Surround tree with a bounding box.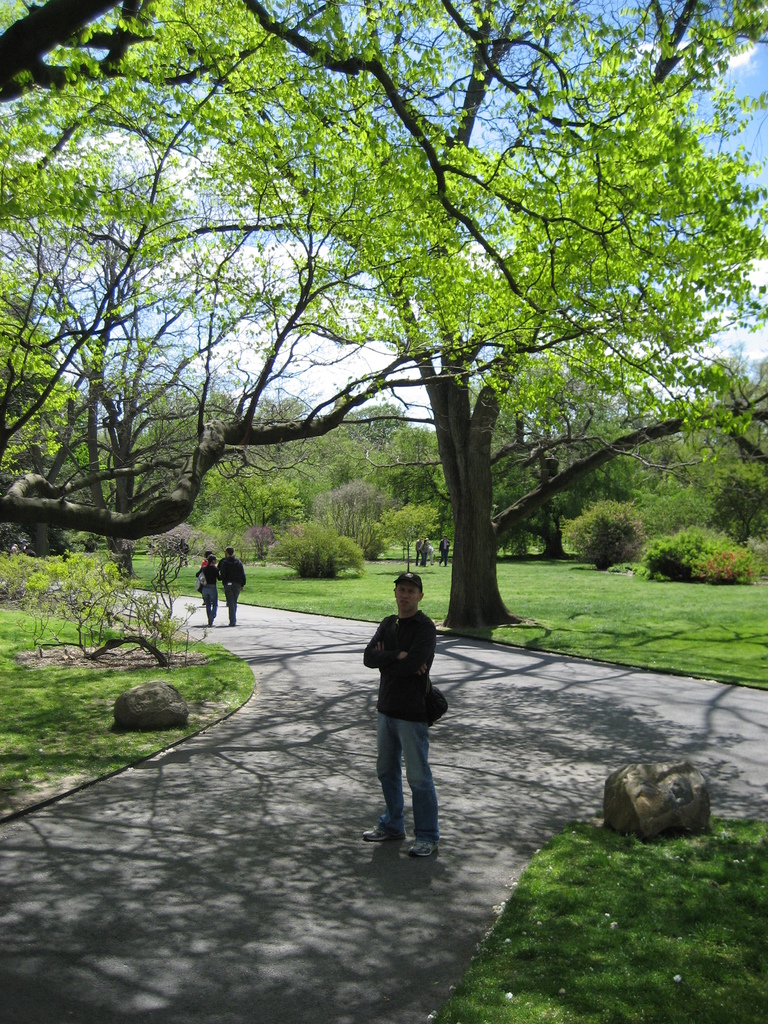
box=[204, 459, 305, 557].
